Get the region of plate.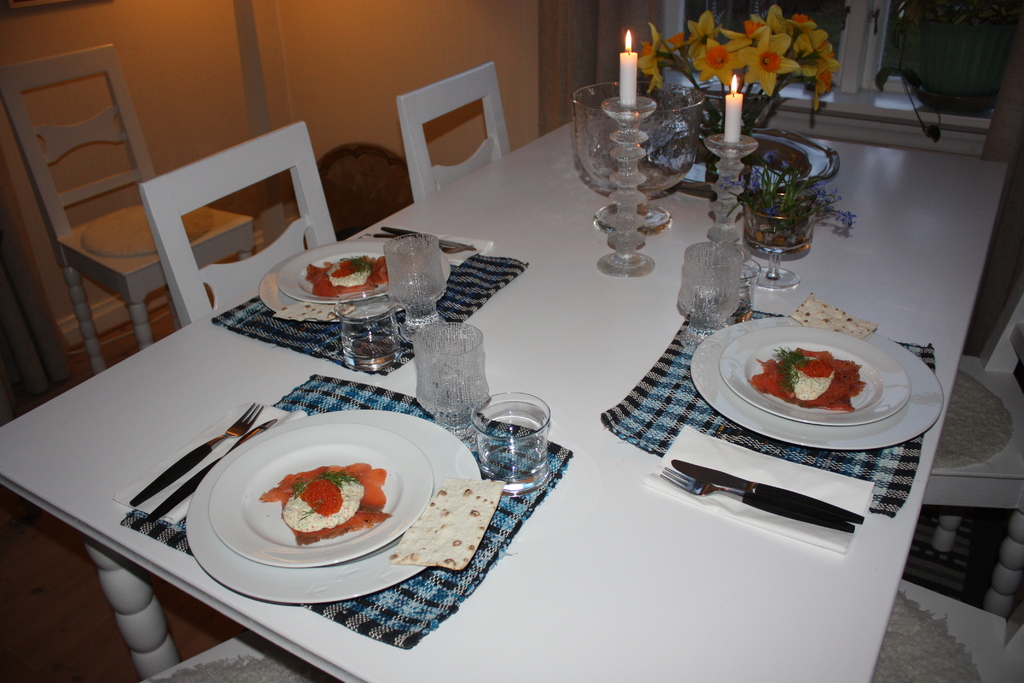
pyautogui.locateOnScreen(213, 414, 443, 552).
